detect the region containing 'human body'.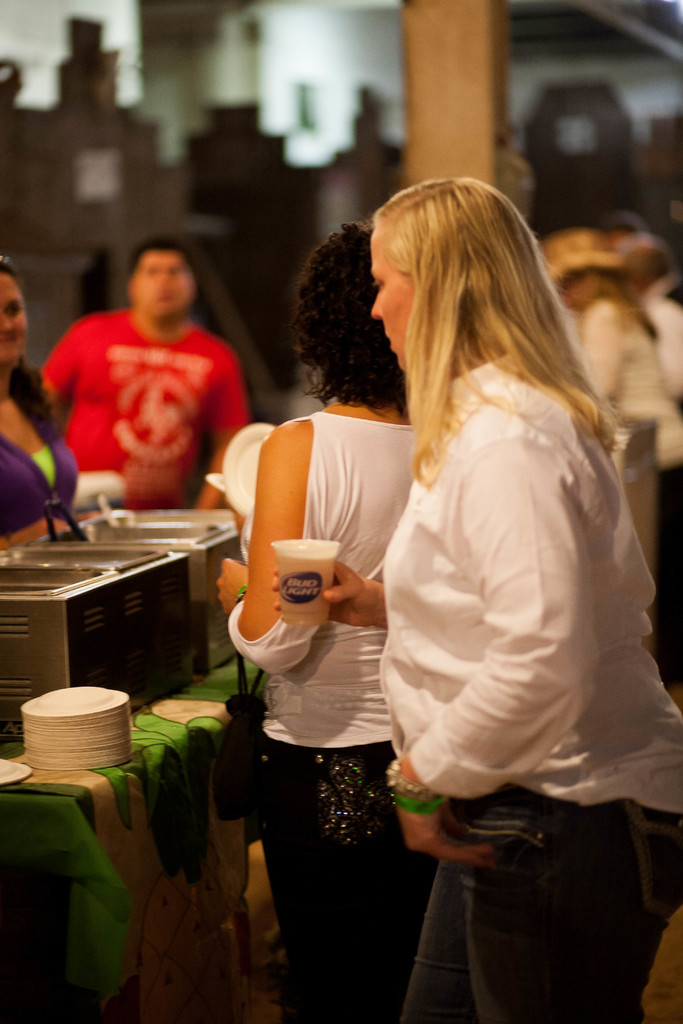
bbox(0, 266, 77, 552).
